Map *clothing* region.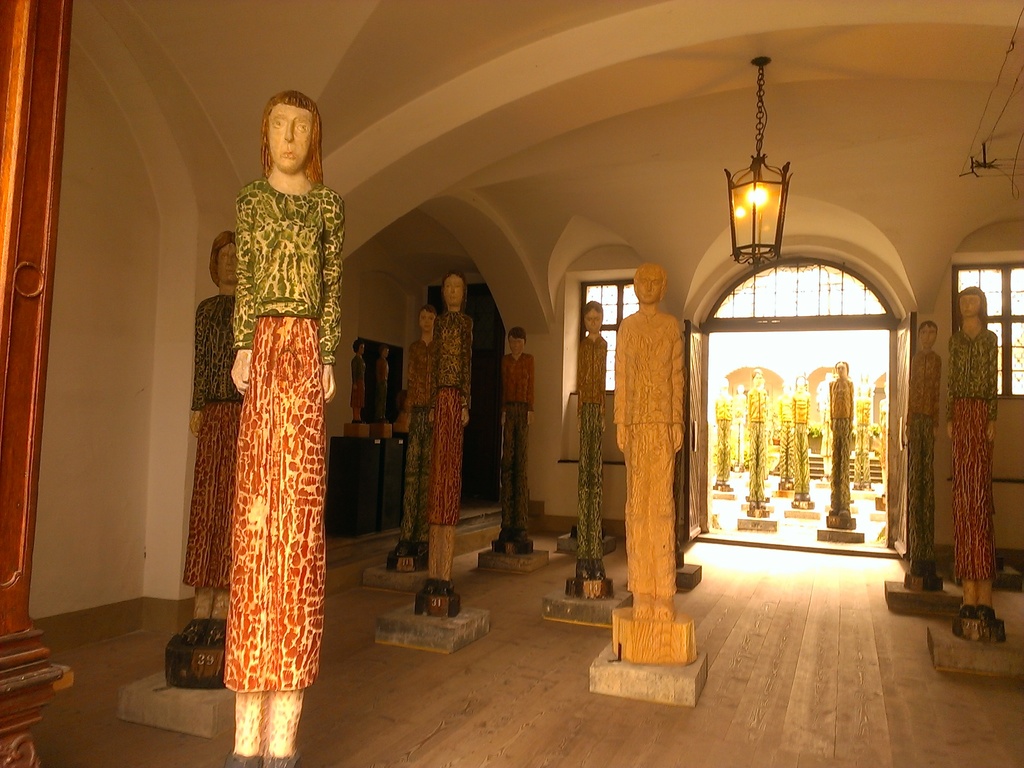
Mapped to crop(494, 355, 541, 527).
